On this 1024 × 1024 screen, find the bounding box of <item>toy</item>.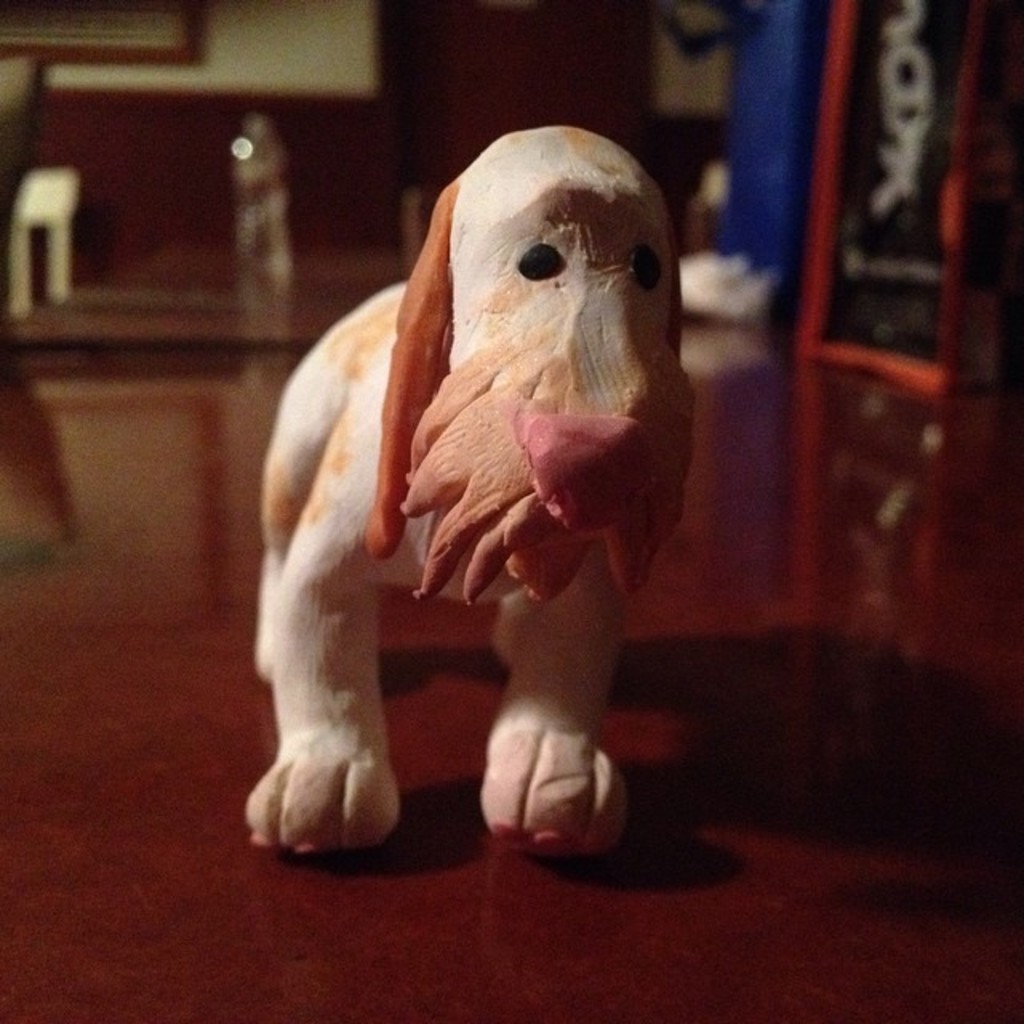
Bounding box: detection(253, 118, 702, 862).
